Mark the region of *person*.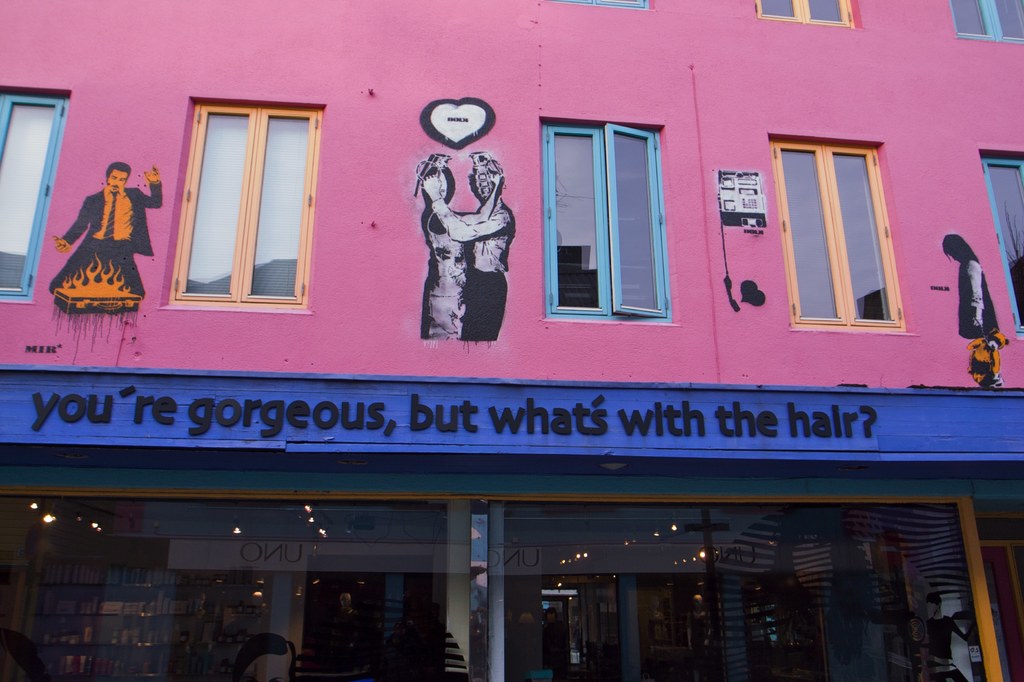
Region: {"left": 46, "top": 155, "right": 171, "bottom": 313}.
